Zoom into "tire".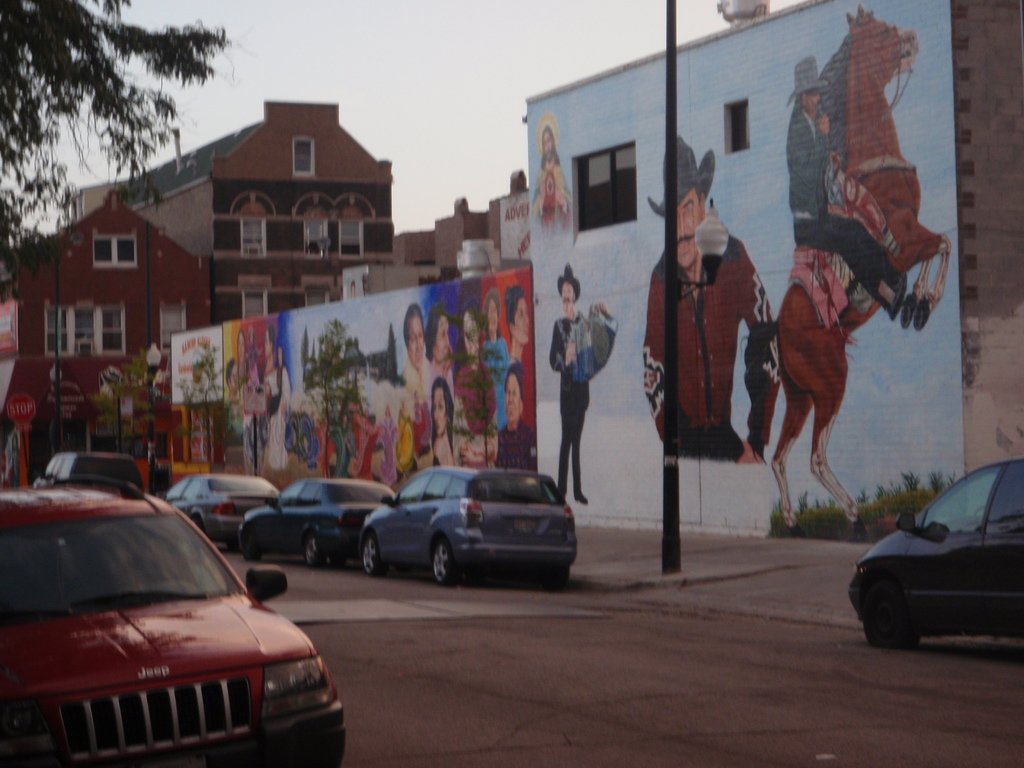
Zoom target: Rect(306, 534, 321, 569).
